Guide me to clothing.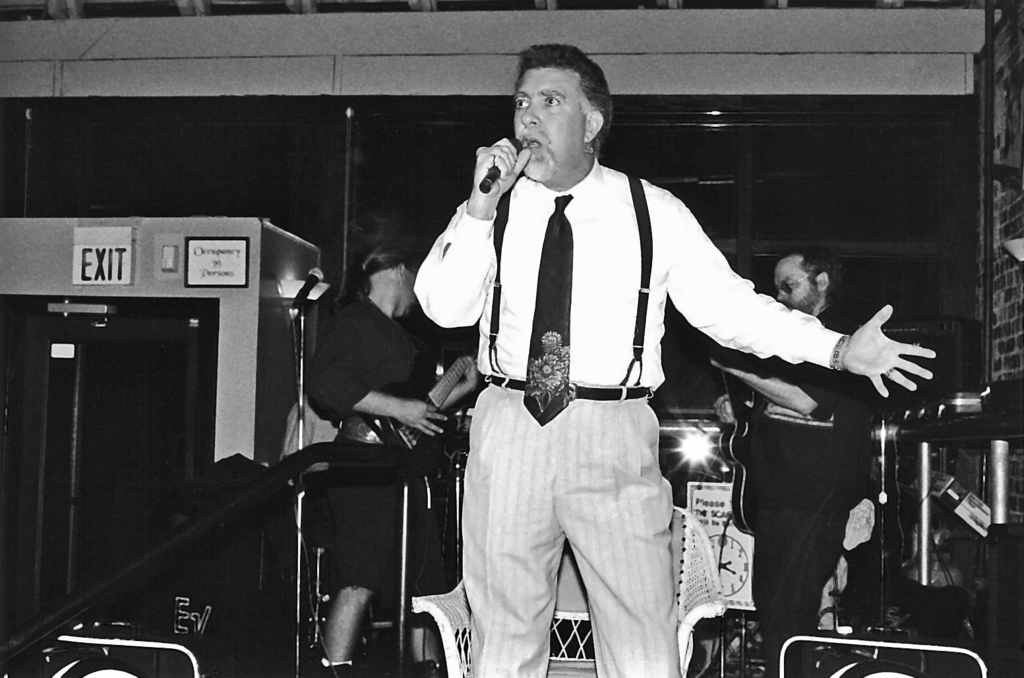
Guidance: (left=417, top=125, right=788, bottom=643).
